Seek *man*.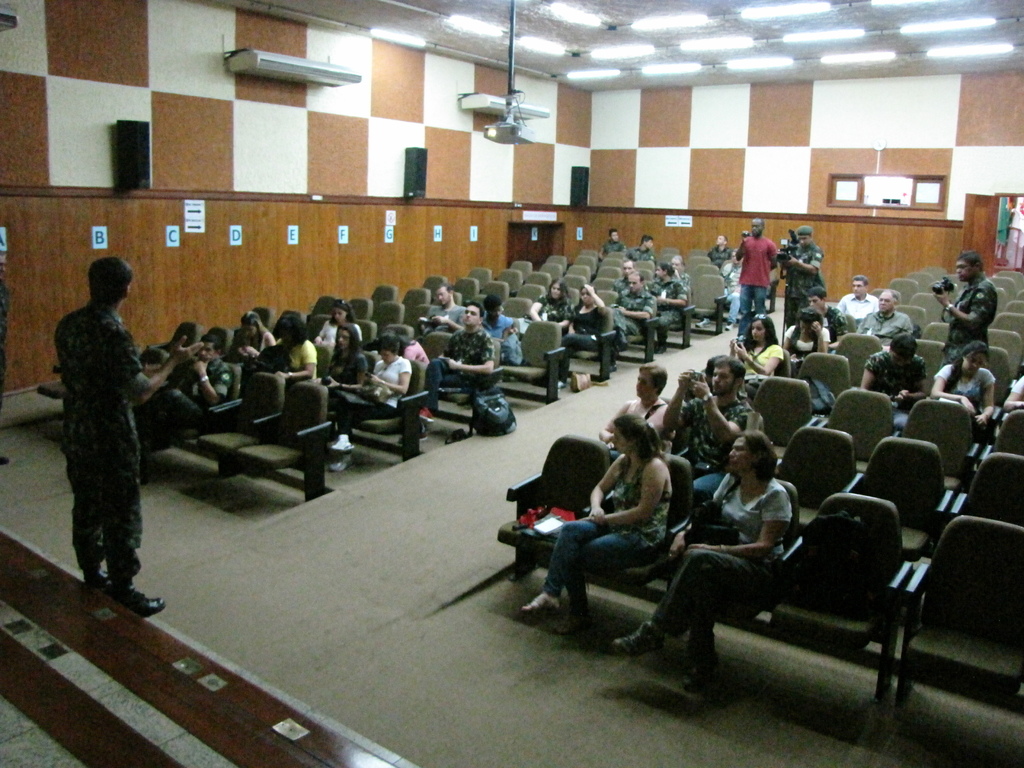
box=[36, 240, 156, 617].
